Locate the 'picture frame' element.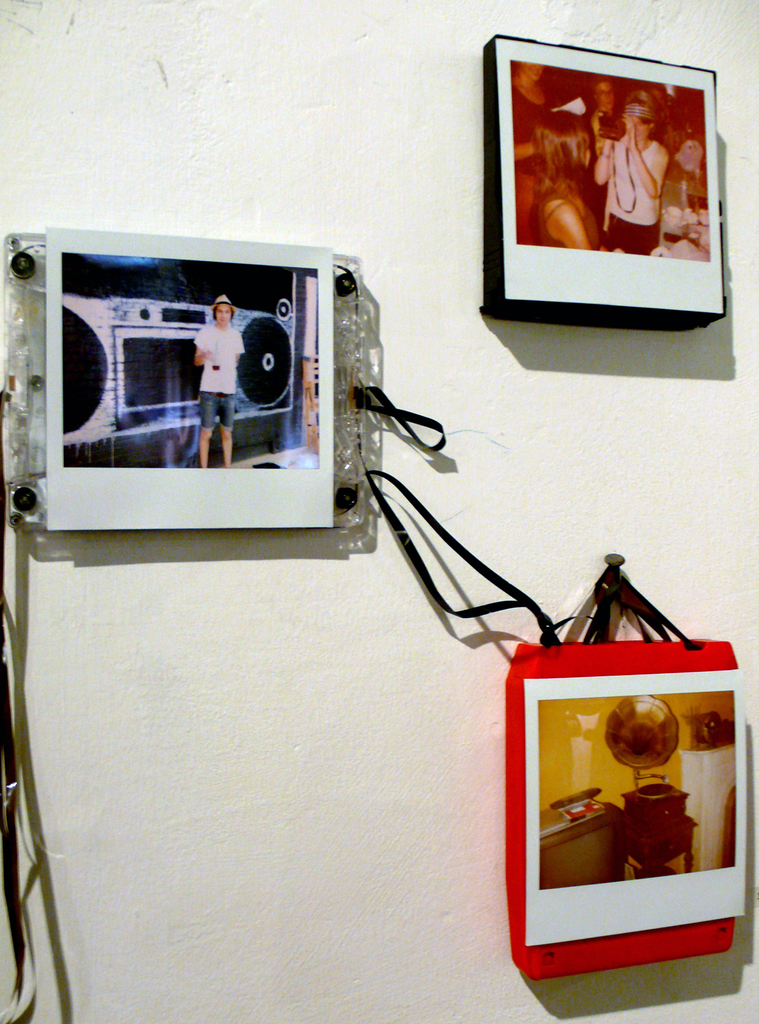
Element bbox: crop(0, 231, 363, 530).
